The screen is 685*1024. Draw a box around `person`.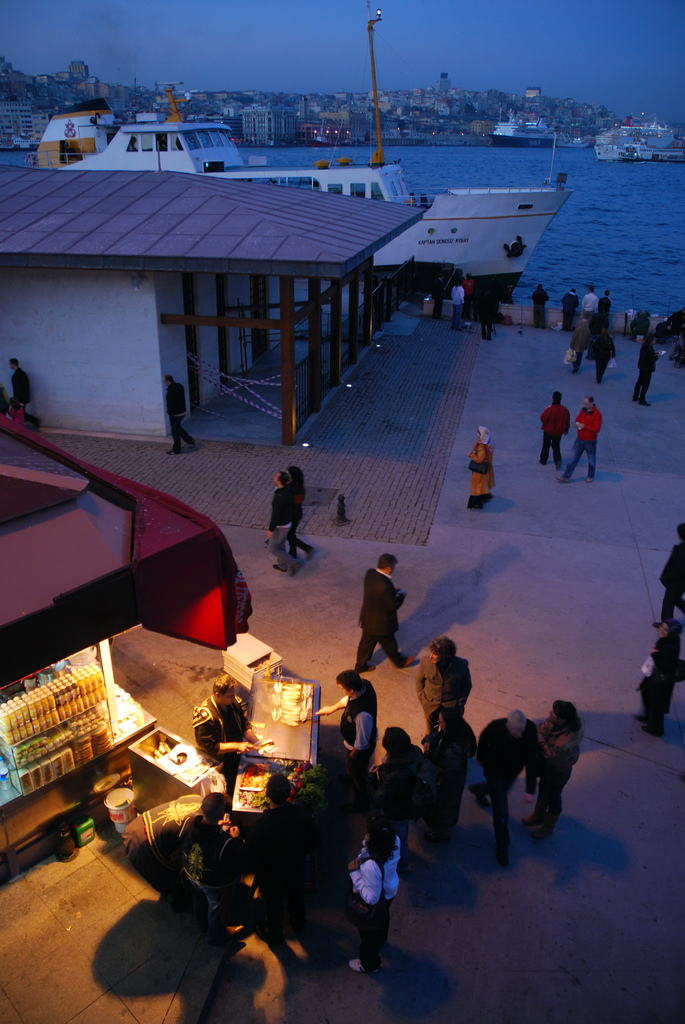
<box>382,720,425,829</box>.
